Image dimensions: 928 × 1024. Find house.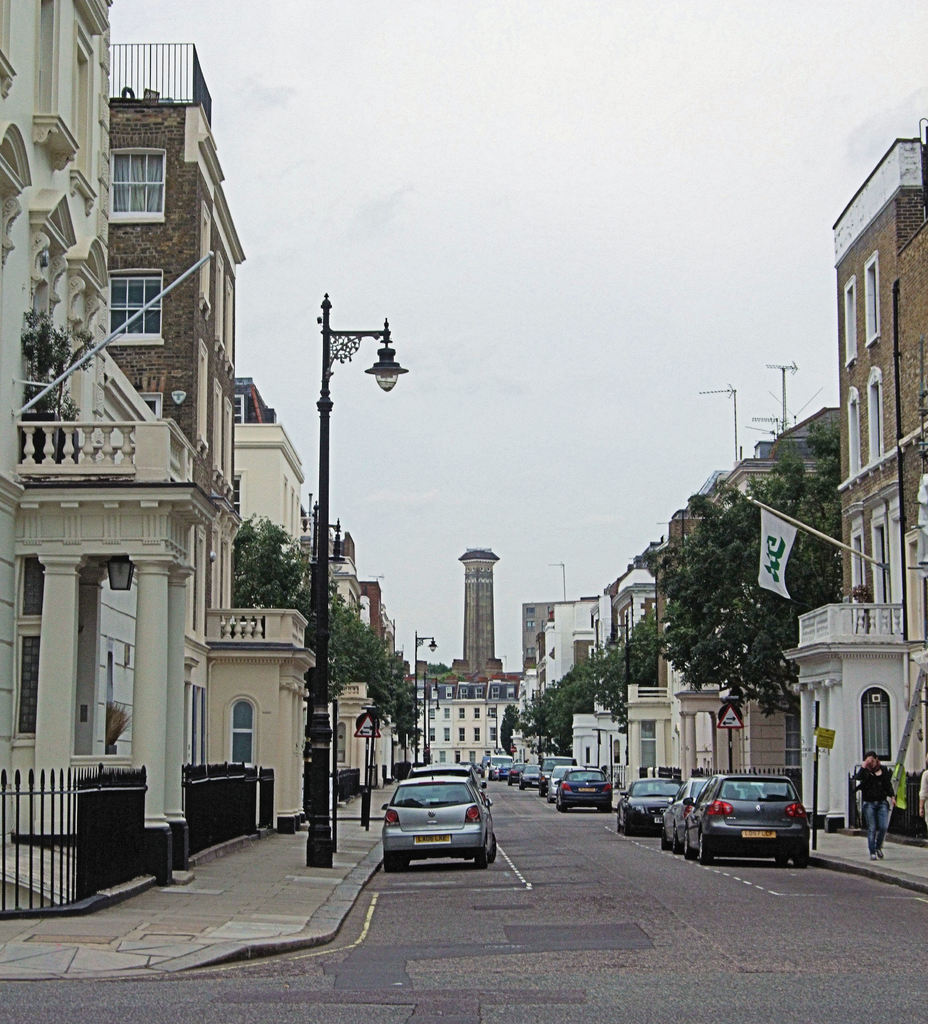
bbox(0, 4, 232, 893).
